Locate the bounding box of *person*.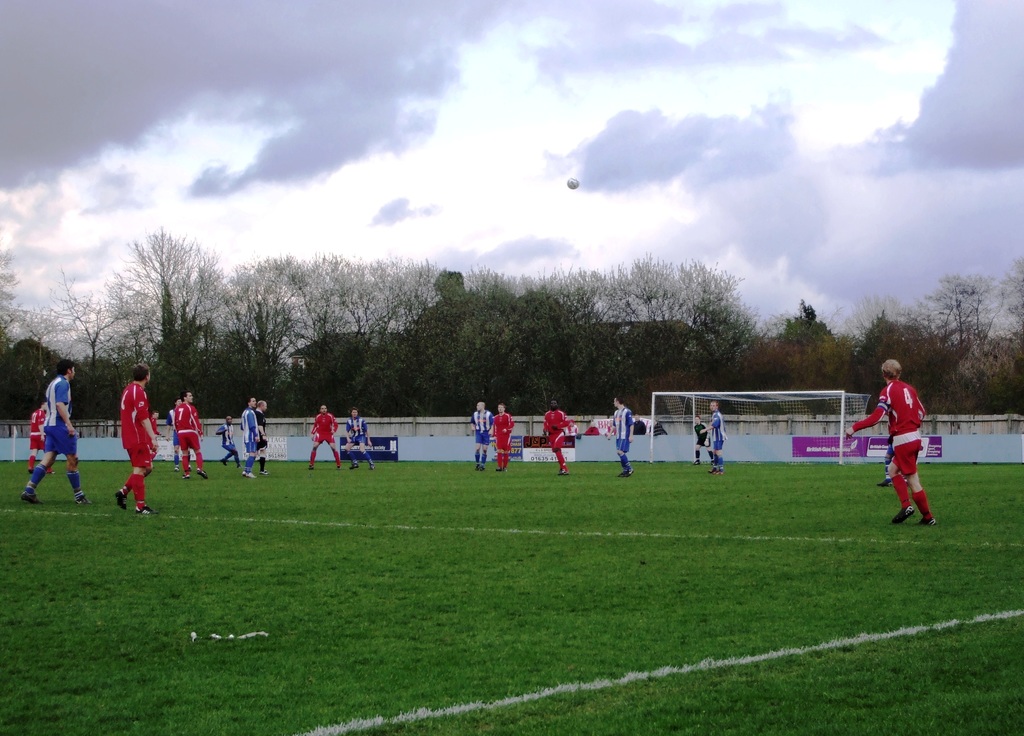
Bounding box: bbox=(698, 403, 728, 475).
